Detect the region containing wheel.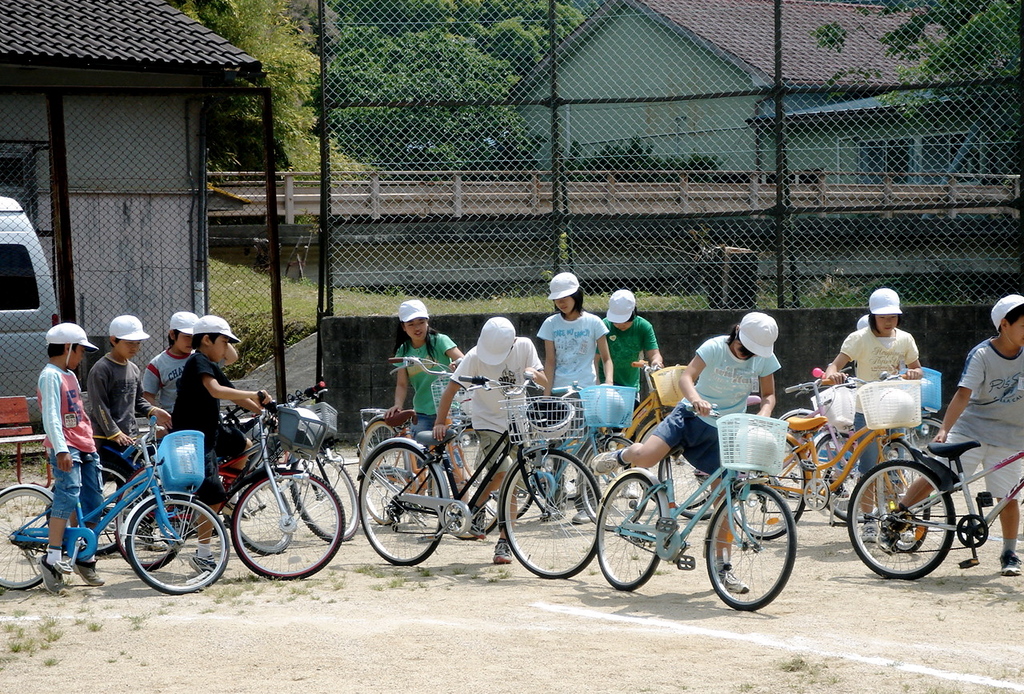
(126, 494, 232, 590).
